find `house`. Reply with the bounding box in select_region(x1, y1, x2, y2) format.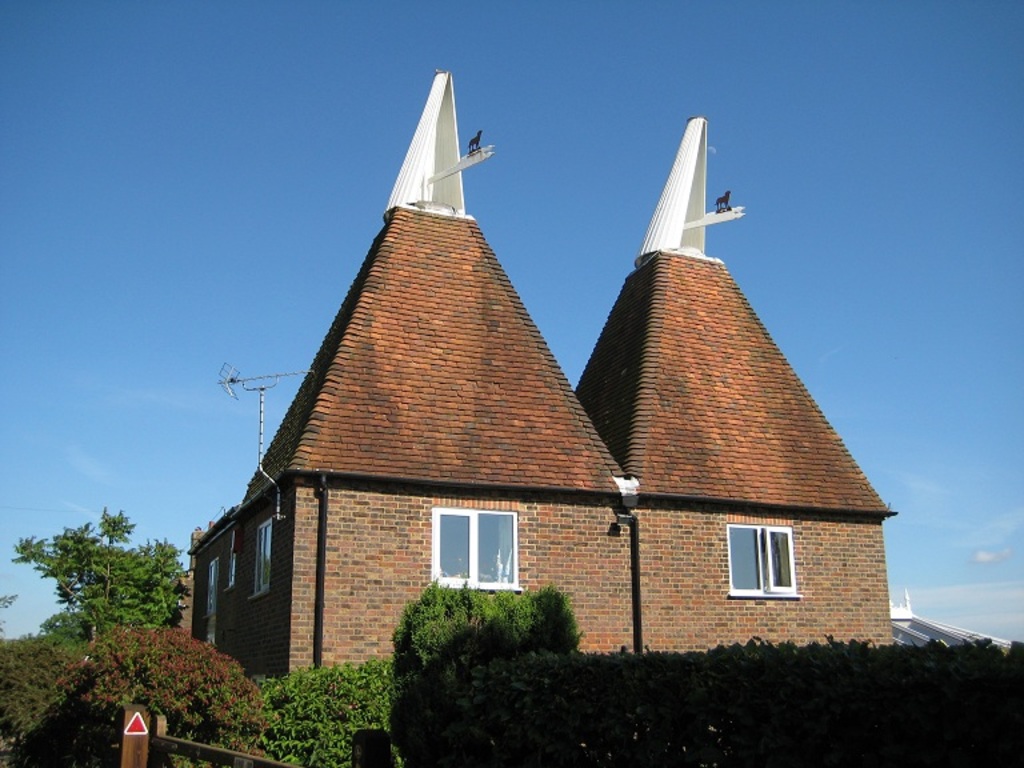
select_region(184, 73, 635, 677).
